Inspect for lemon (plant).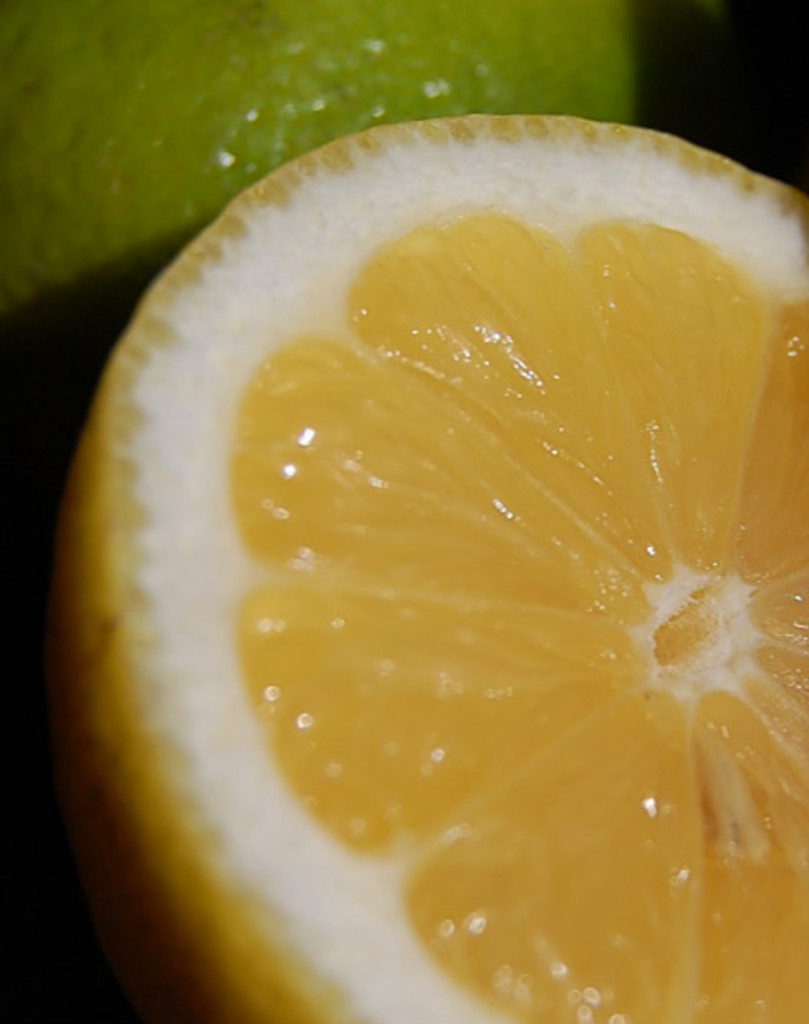
Inspection: 54, 94, 807, 1022.
